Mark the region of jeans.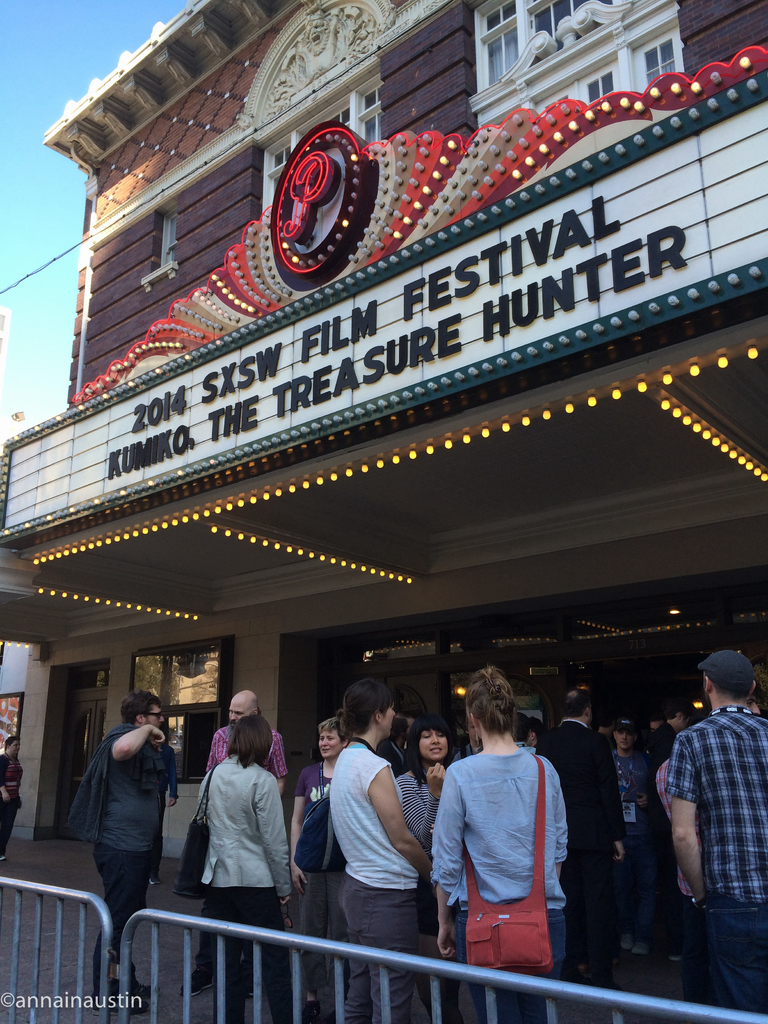
Region: <bbox>345, 875, 417, 1023</bbox>.
